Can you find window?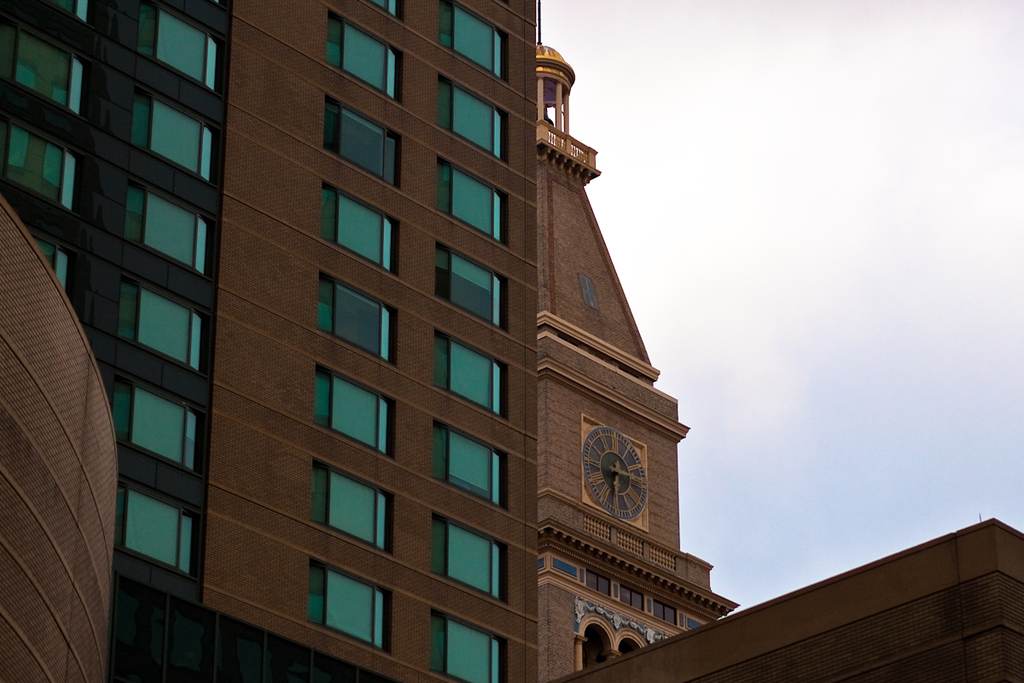
Yes, bounding box: select_region(434, 246, 505, 325).
